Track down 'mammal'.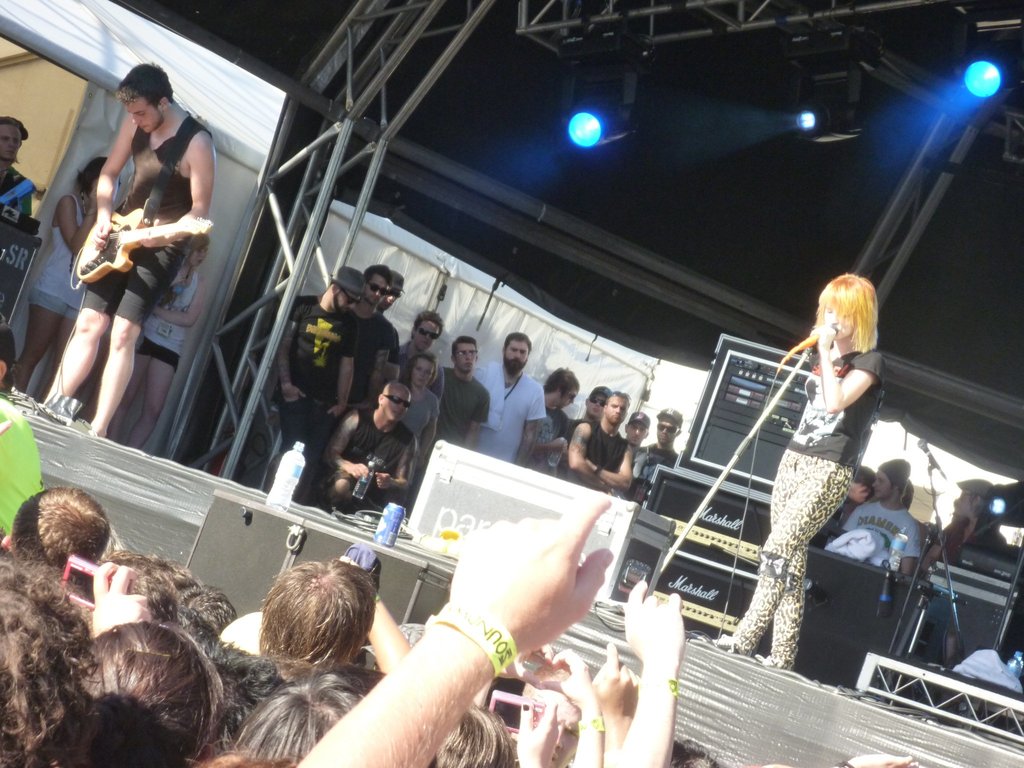
Tracked to 0 118 33 218.
